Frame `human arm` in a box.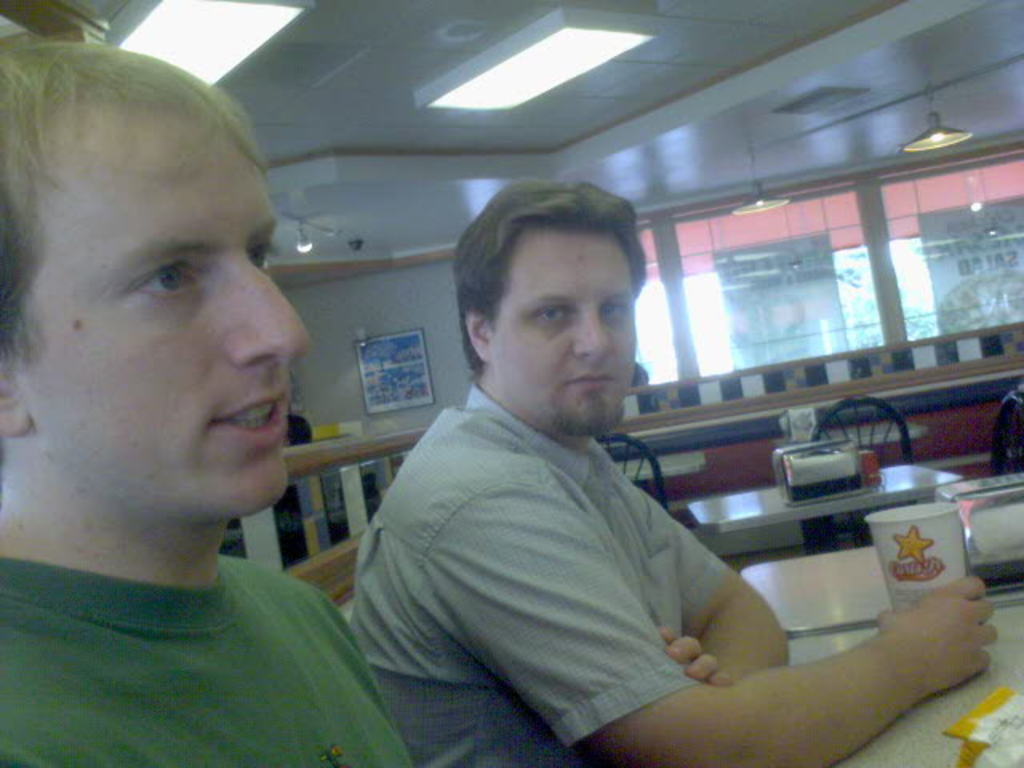
{"x1": 422, "y1": 491, "x2": 997, "y2": 766}.
